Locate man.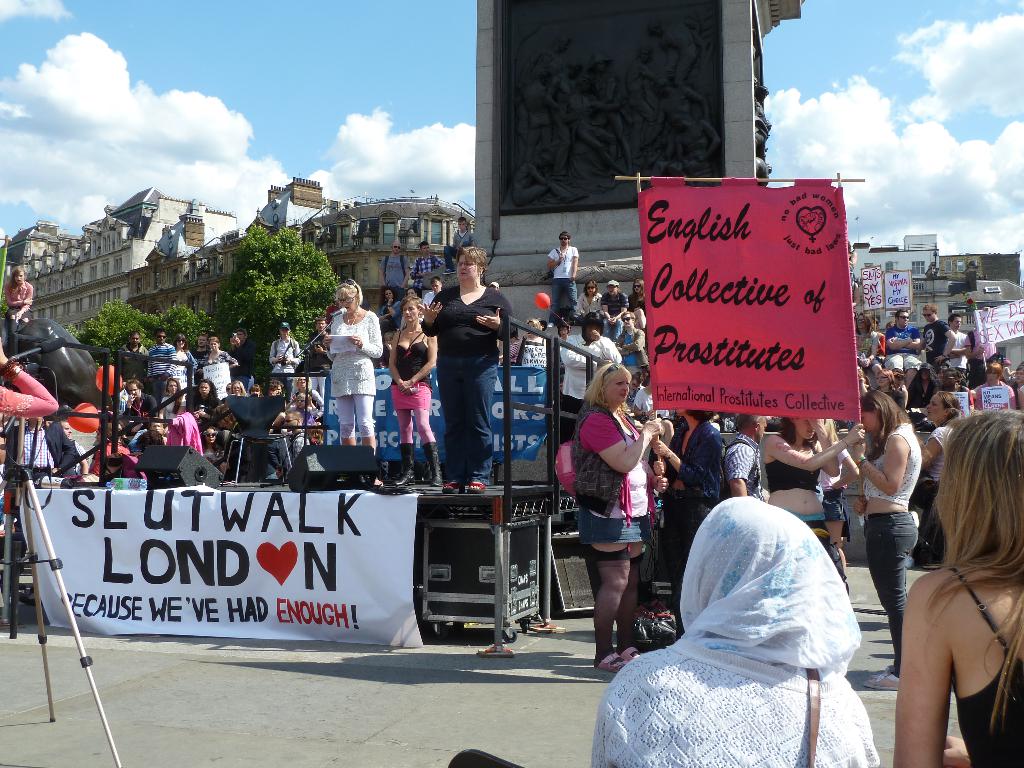
Bounding box: <region>511, 155, 587, 205</region>.
